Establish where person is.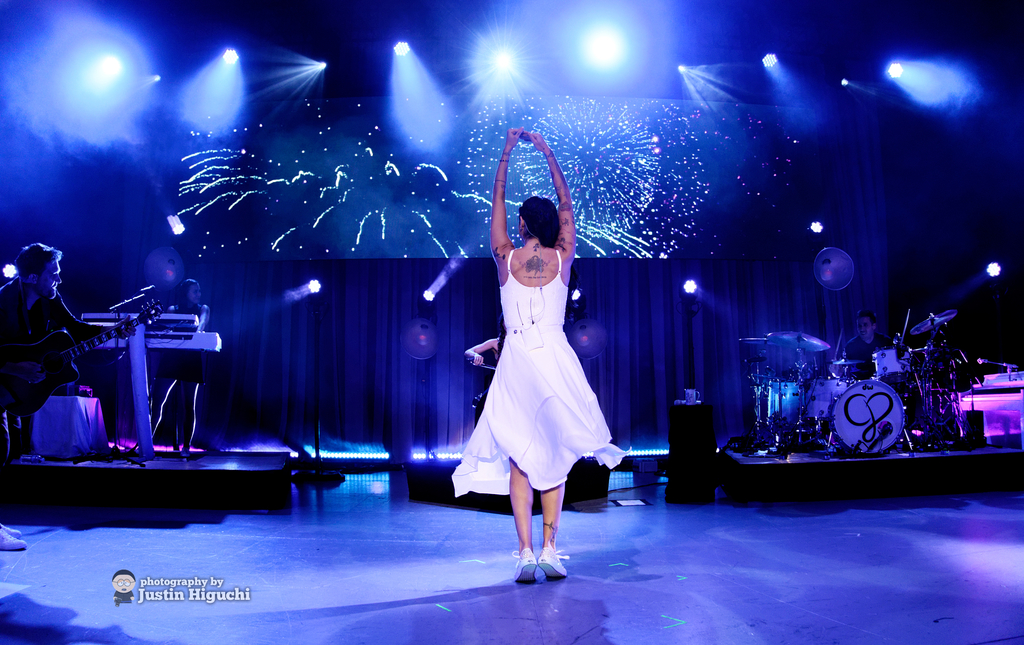
Established at locate(462, 128, 614, 584).
